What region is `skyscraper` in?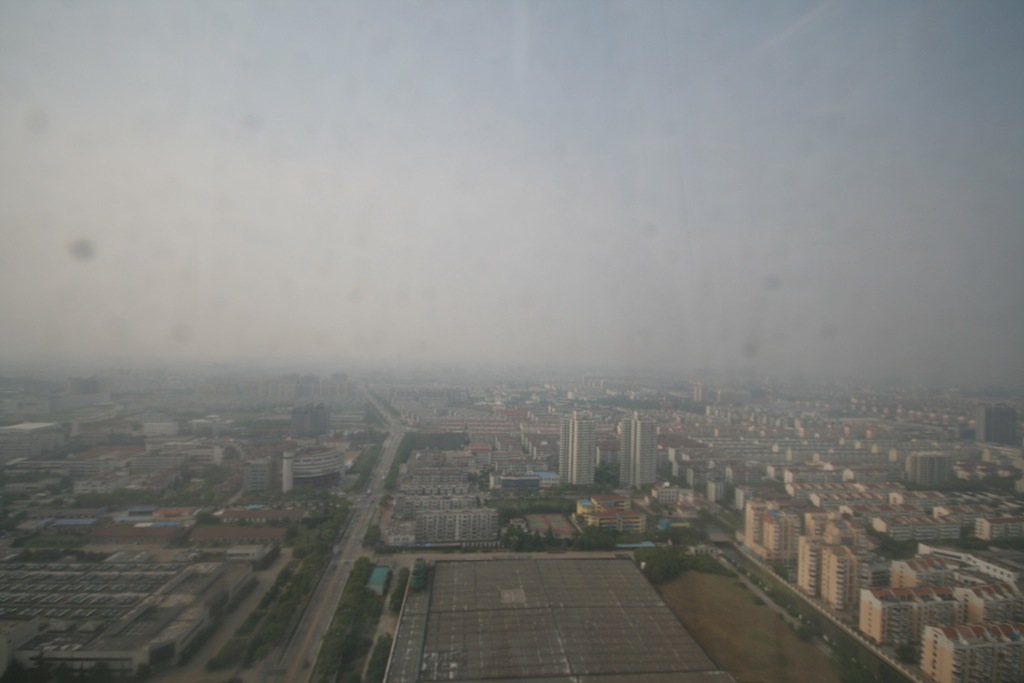
bbox(556, 415, 591, 488).
